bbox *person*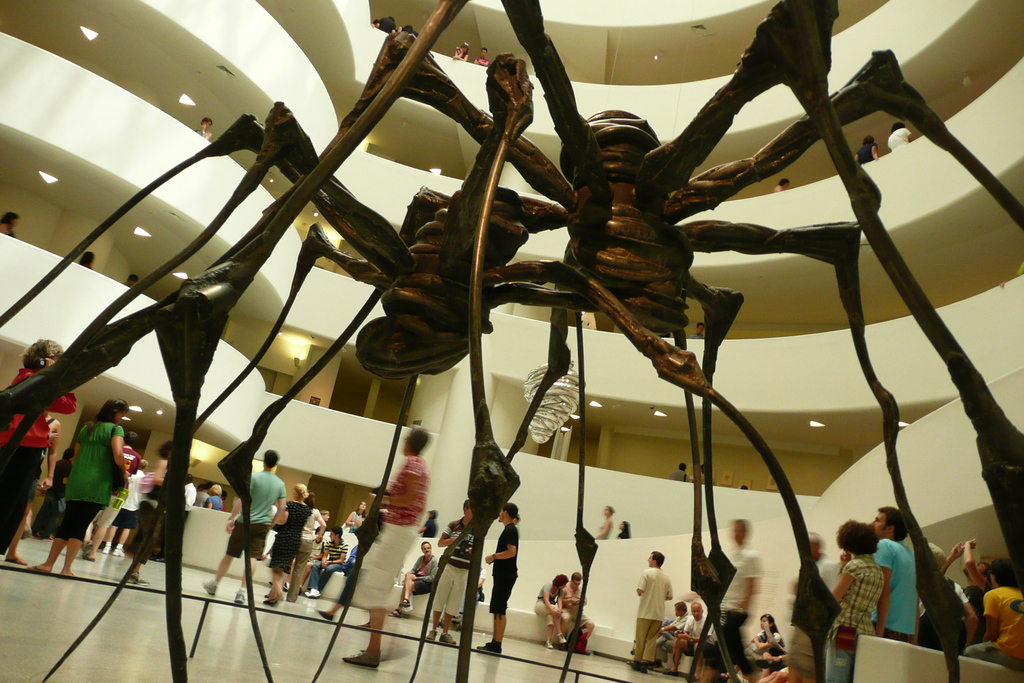
x1=295 y1=491 x2=325 y2=593
